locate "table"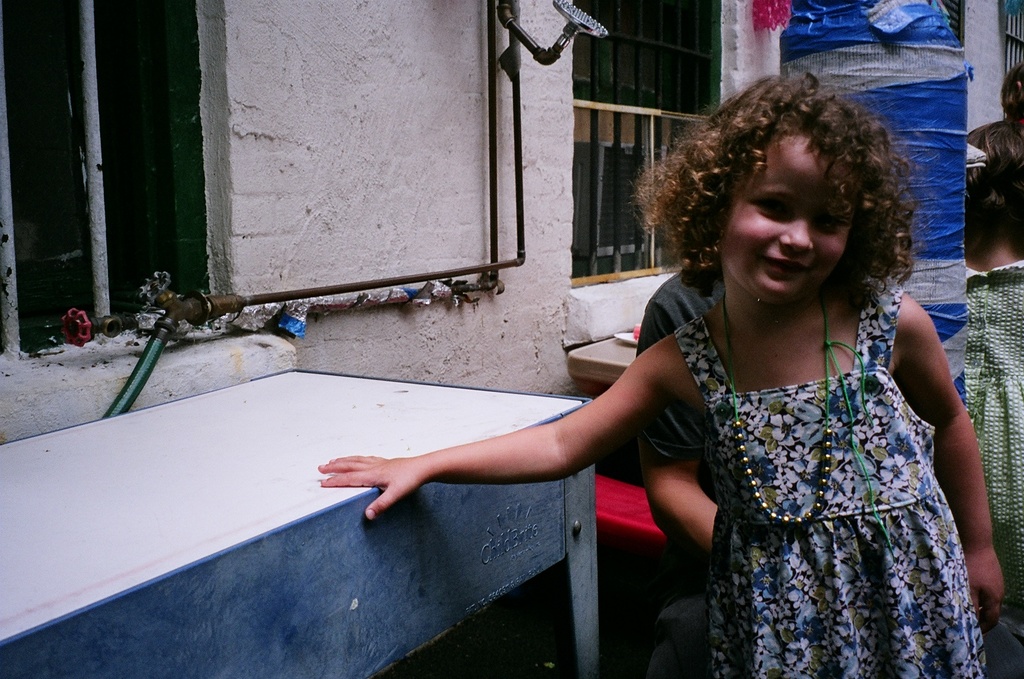
bbox(0, 370, 700, 669)
